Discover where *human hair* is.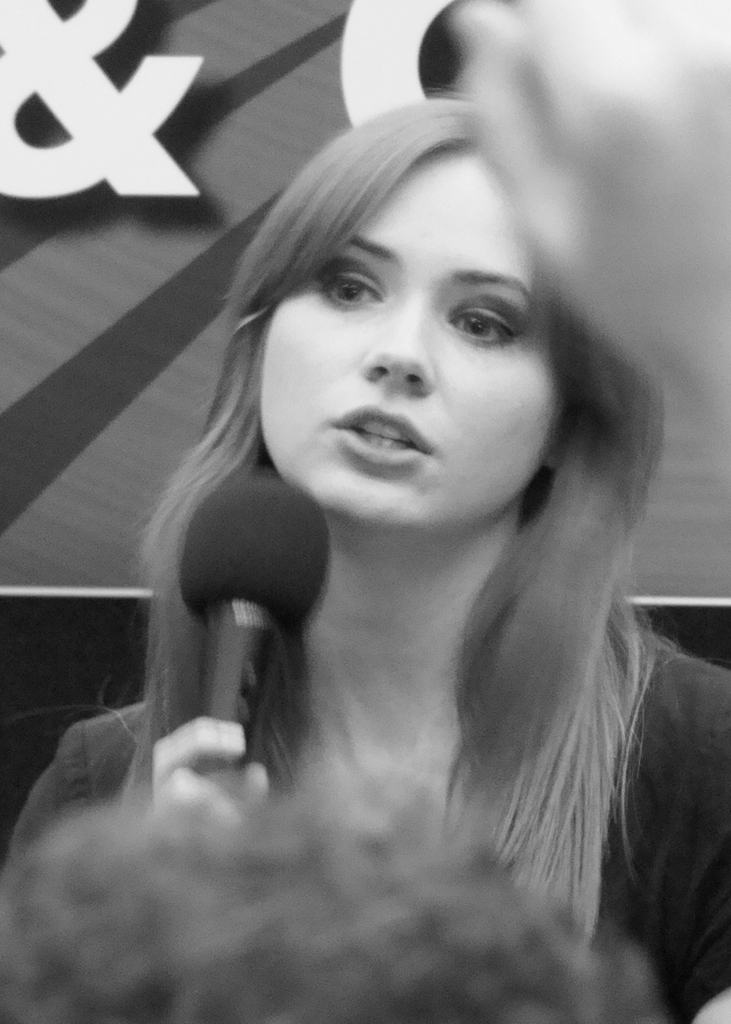
Discovered at [left=142, top=55, right=670, bottom=869].
